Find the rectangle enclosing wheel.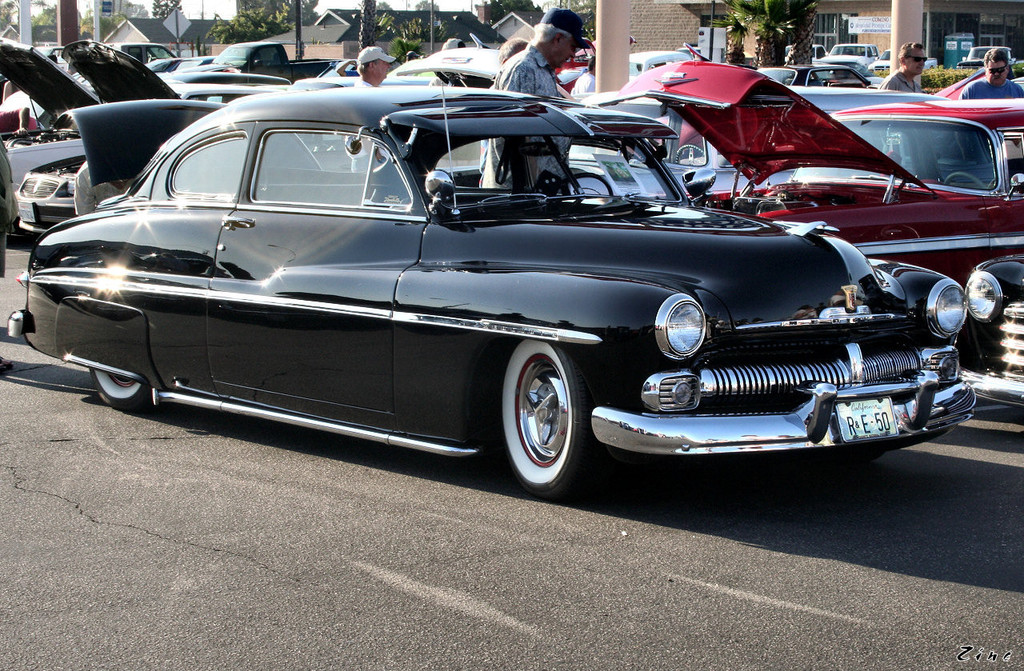
bbox=(96, 366, 150, 410).
